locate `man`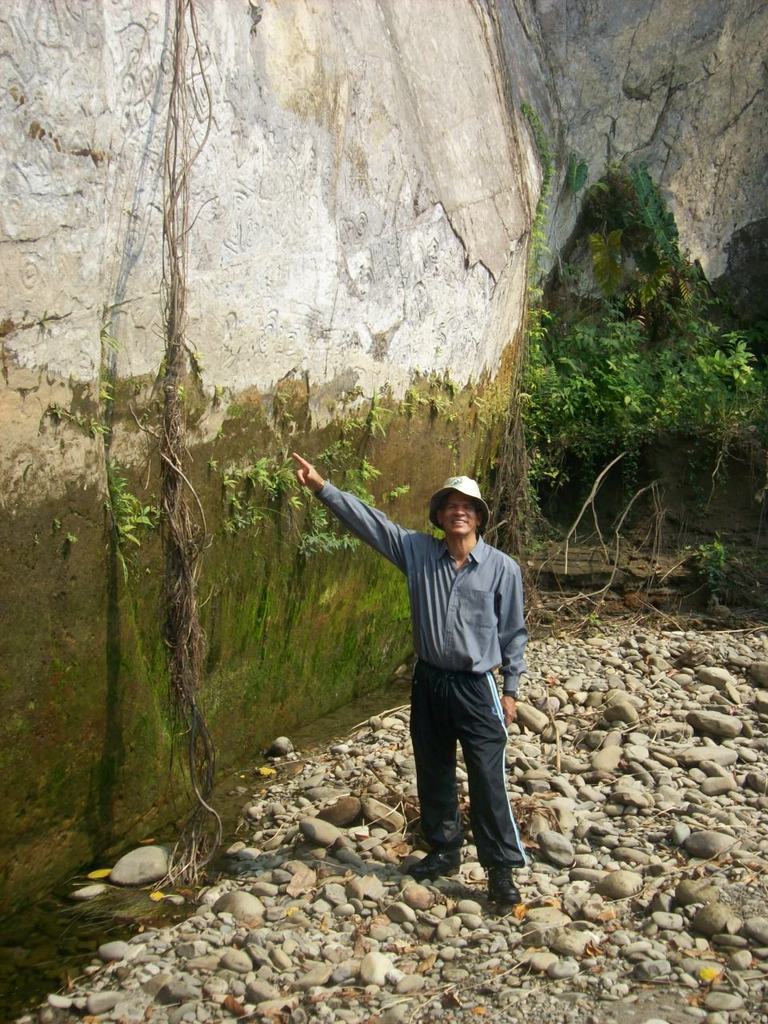
region(294, 453, 526, 909)
